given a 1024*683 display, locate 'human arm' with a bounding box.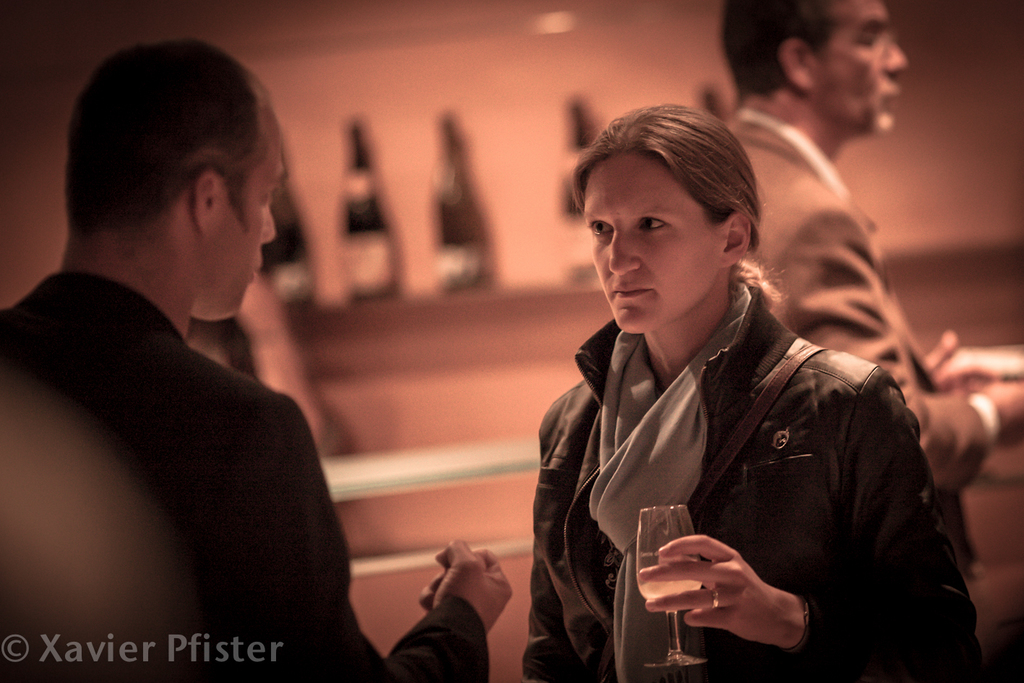
Located: Rect(743, 189, 1023, 502).
